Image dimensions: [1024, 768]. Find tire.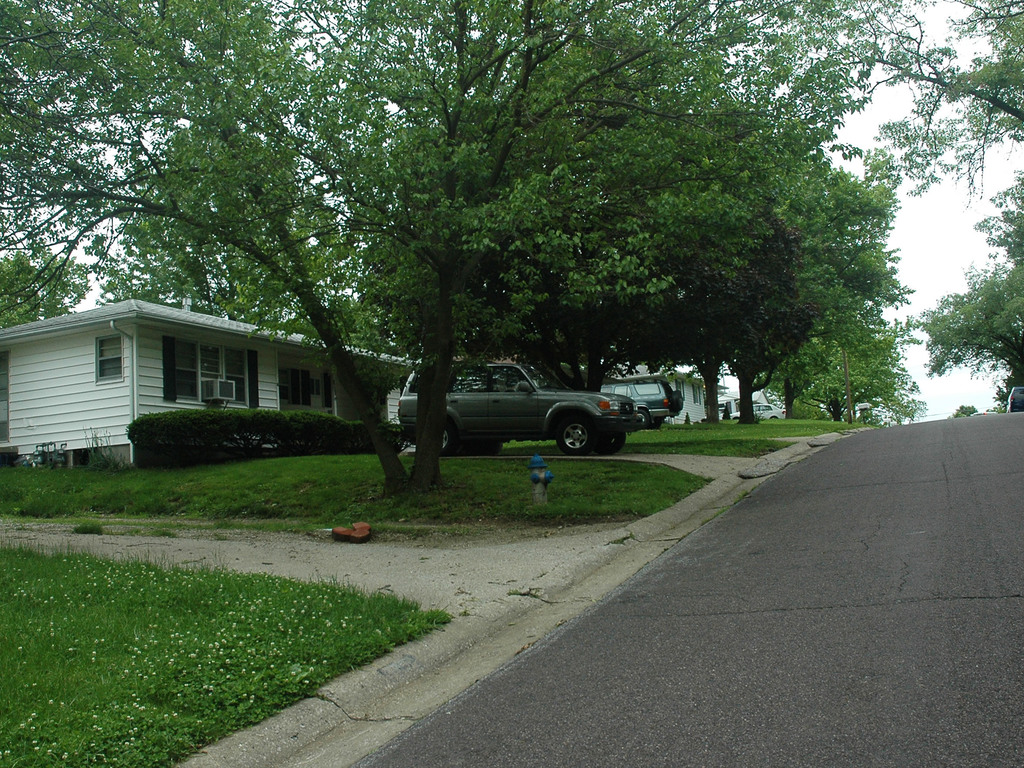
bbox=[429, 416, 452, 458].
